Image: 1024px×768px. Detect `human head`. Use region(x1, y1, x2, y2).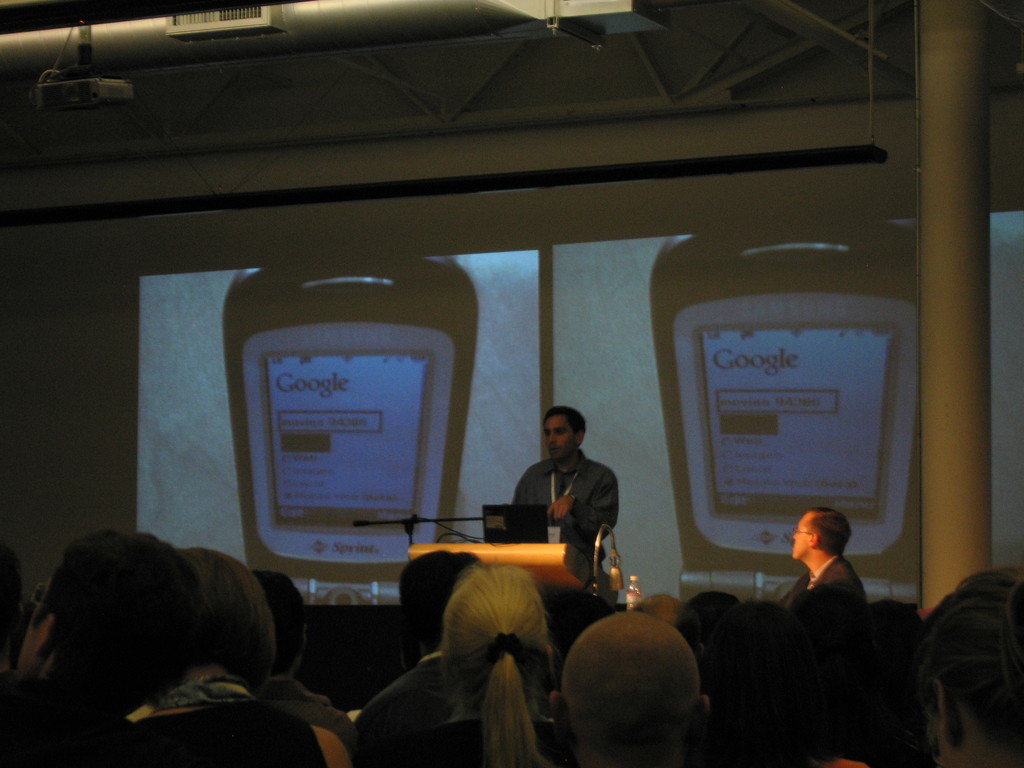
region(541, 405, 583, 459).
